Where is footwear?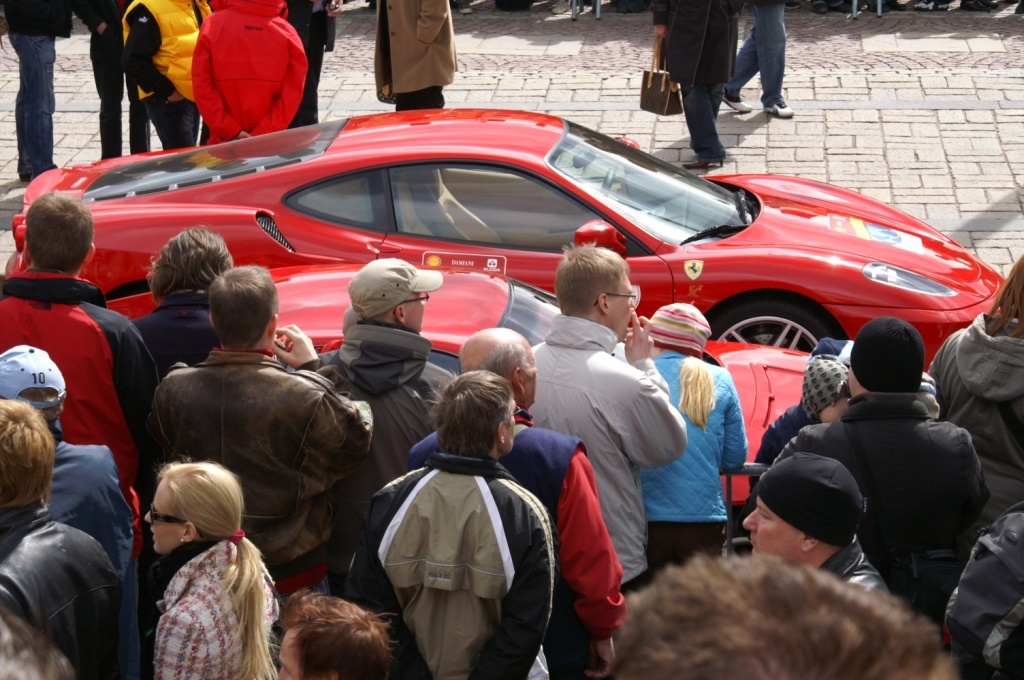
[left=681, top=152, right=725, bottom=168].
